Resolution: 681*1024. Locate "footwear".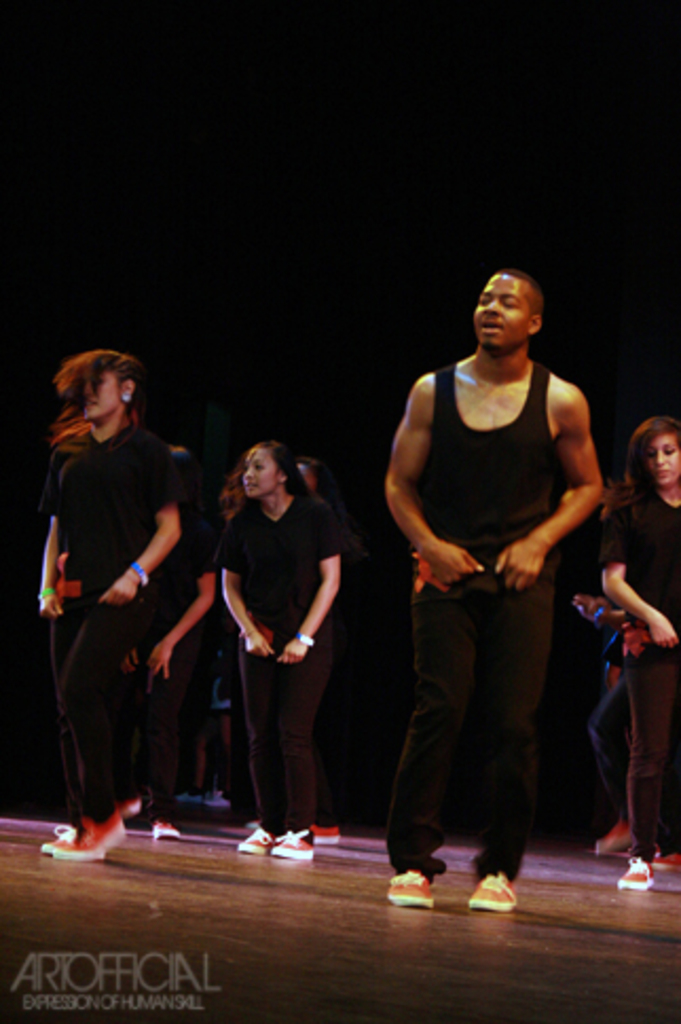
bbox=(383, 865, 436, 908).
